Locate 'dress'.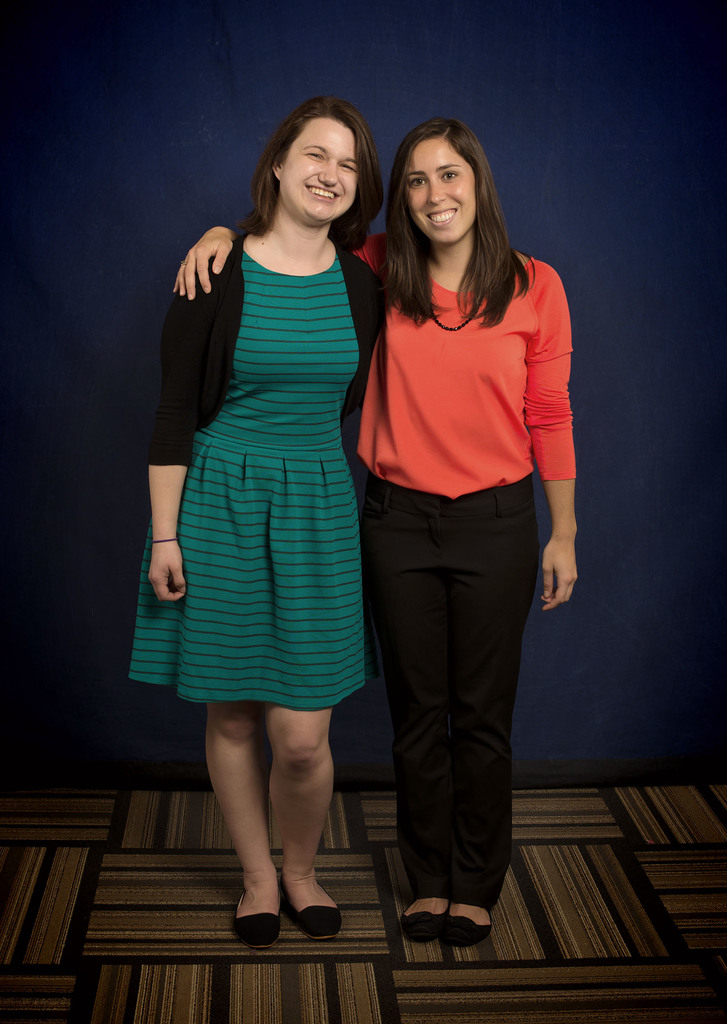
Bounding box: <bbox>145, 186, 387, 675</bbox>.
